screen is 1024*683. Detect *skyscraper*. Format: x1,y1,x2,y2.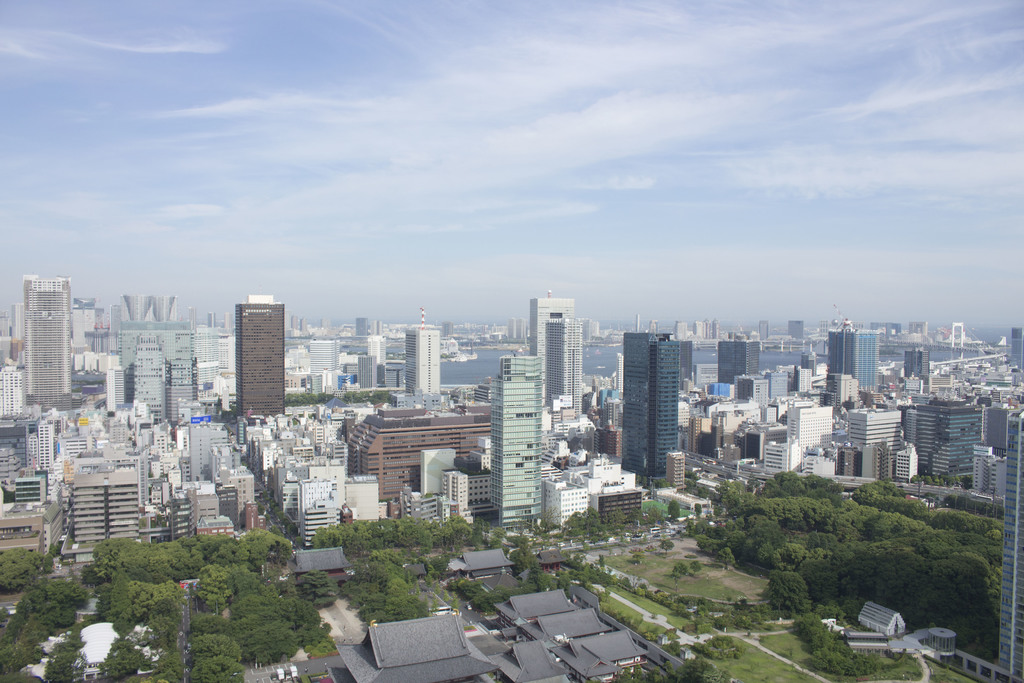
818,322,885,394.
